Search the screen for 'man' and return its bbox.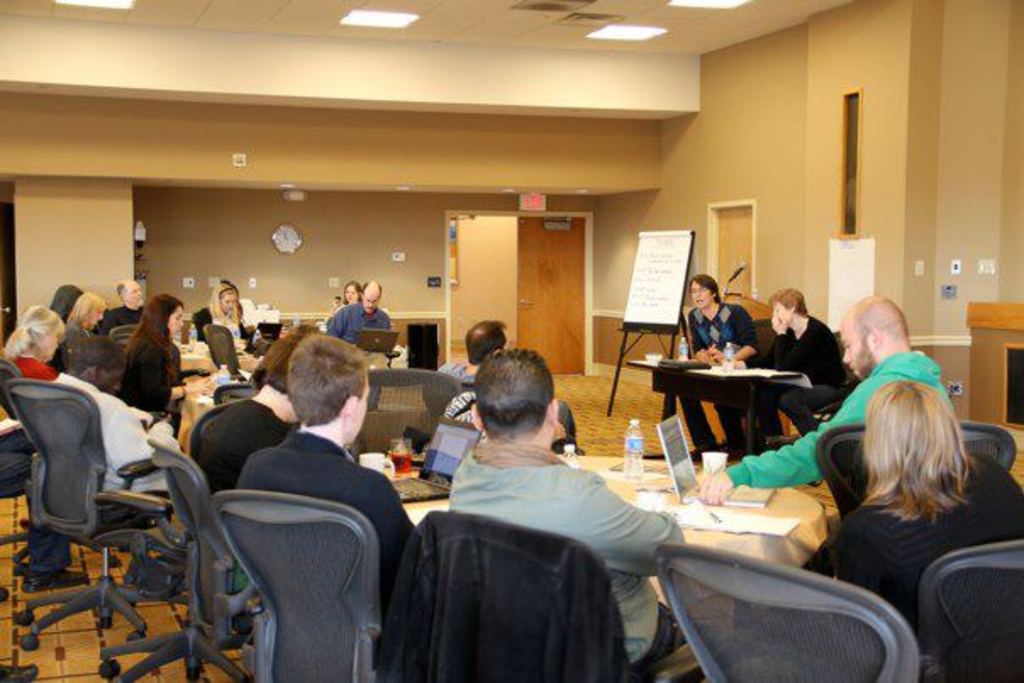
Found: [54,336,175,491].
